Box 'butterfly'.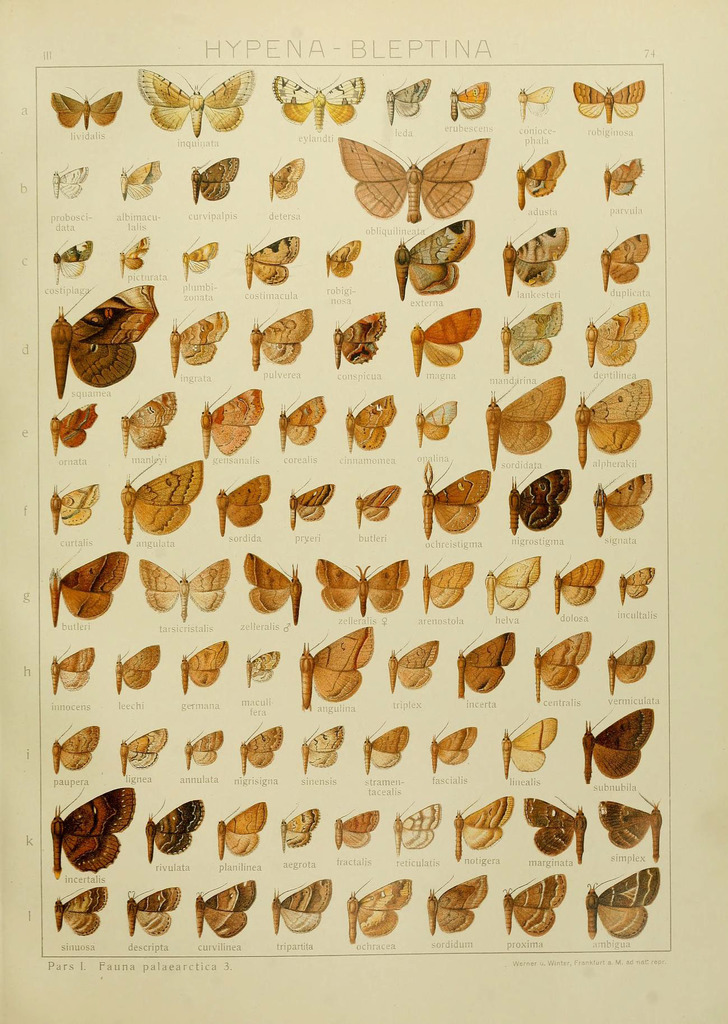
{"left": 298, "top": 719, "right": 343, "bottom": 774}.
